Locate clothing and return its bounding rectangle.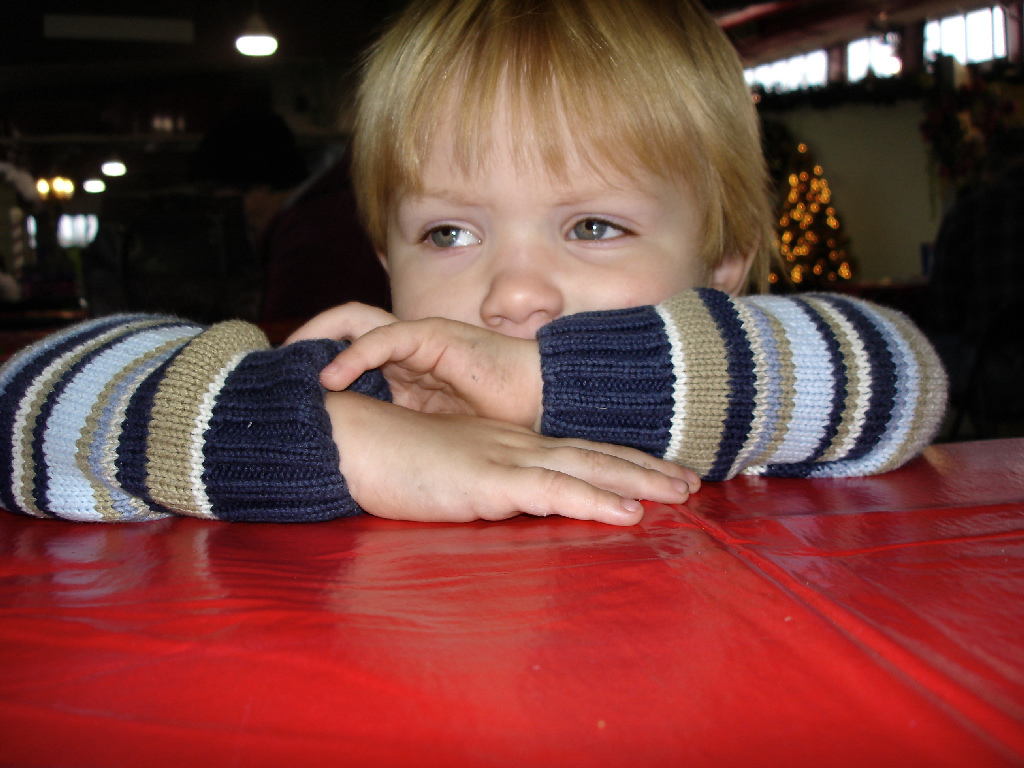
{"x1": 0, "y1": 303, "x2": 954, "y2": 511}.
